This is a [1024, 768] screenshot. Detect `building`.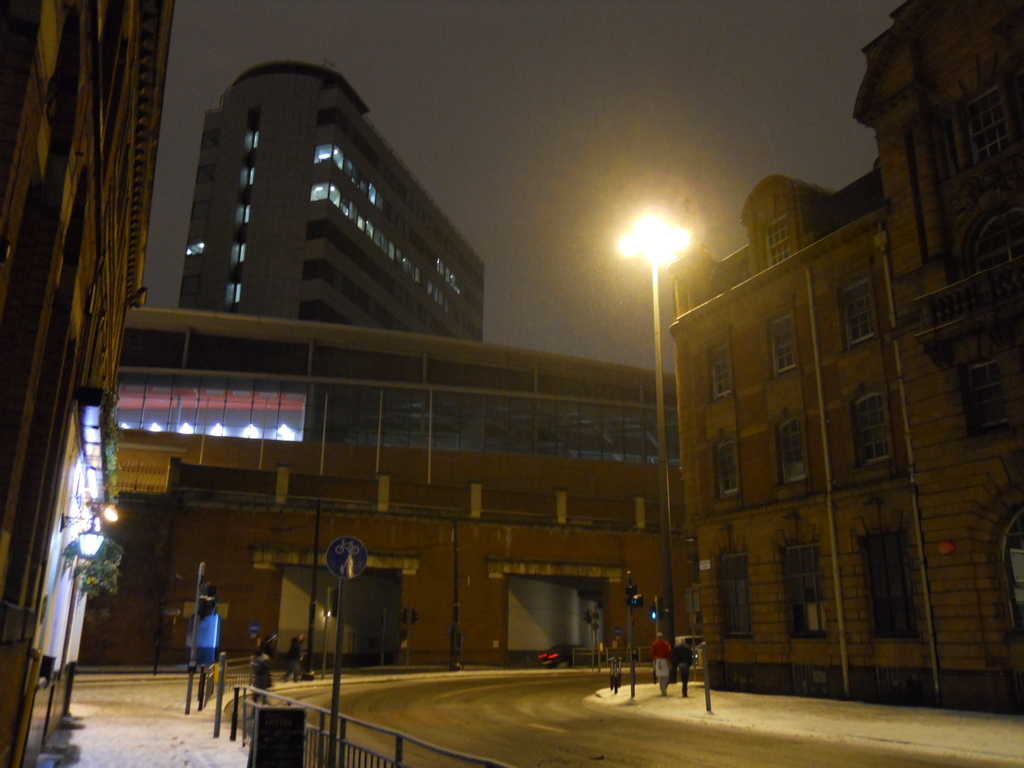
crop(668, 1, 1023, 714).
